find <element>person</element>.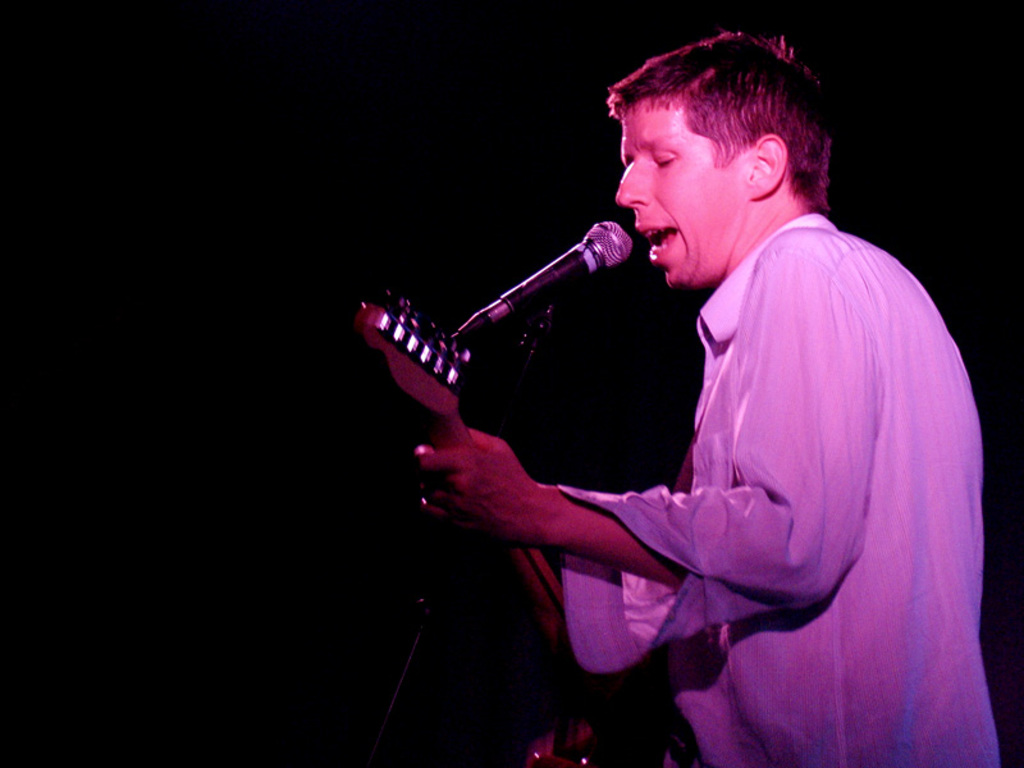
(408,27,997,767).
